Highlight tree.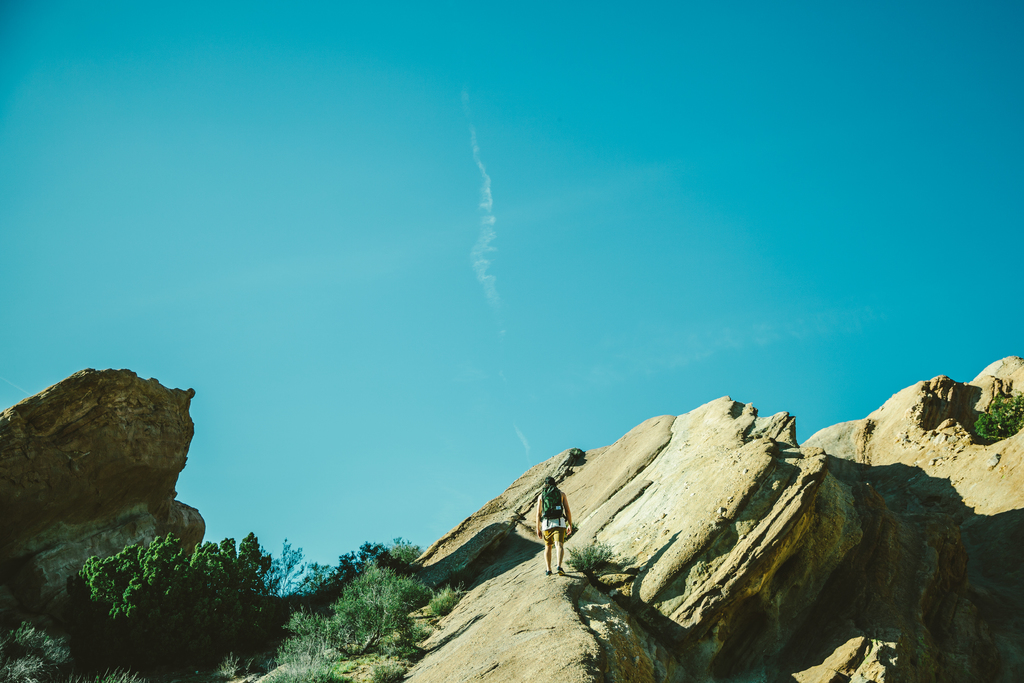
Highlighted region: 337:539:384:587.
